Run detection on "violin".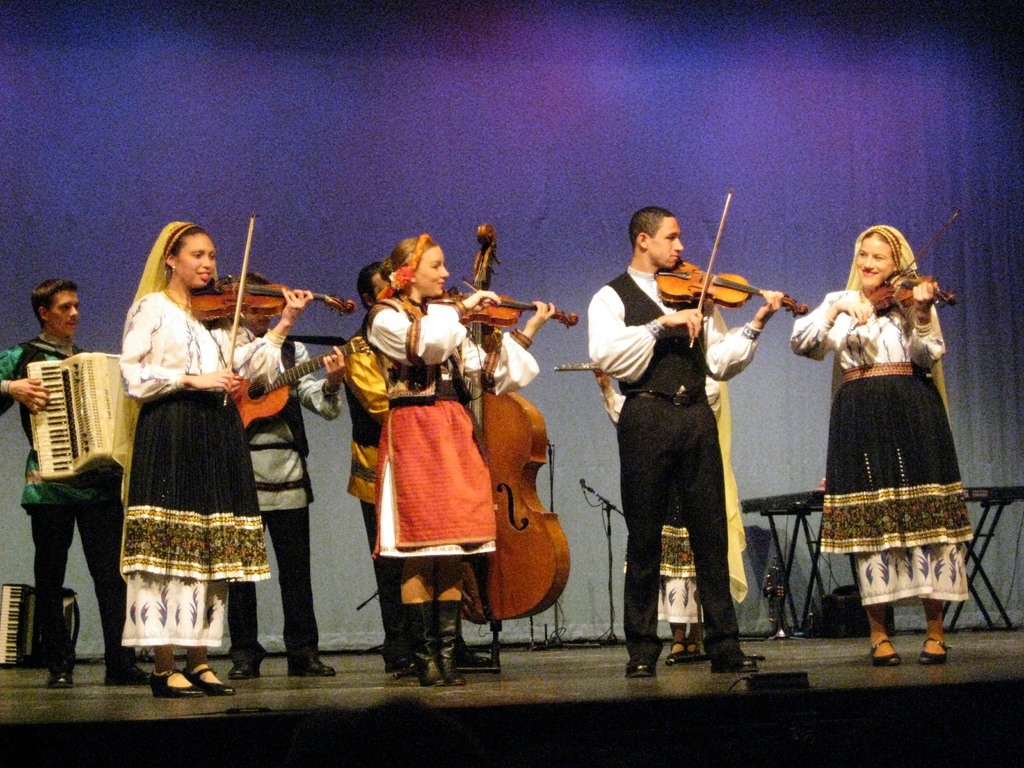
Result: [x1=851, y1=209, x2=963, y2=331].
